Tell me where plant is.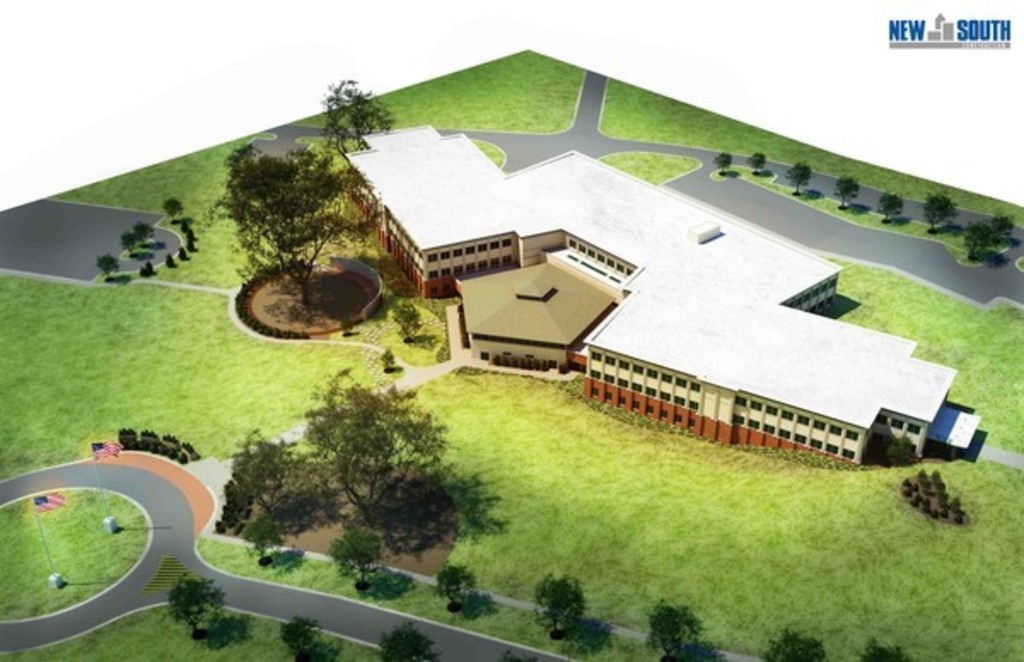
plant is at 275/613/341/660.
